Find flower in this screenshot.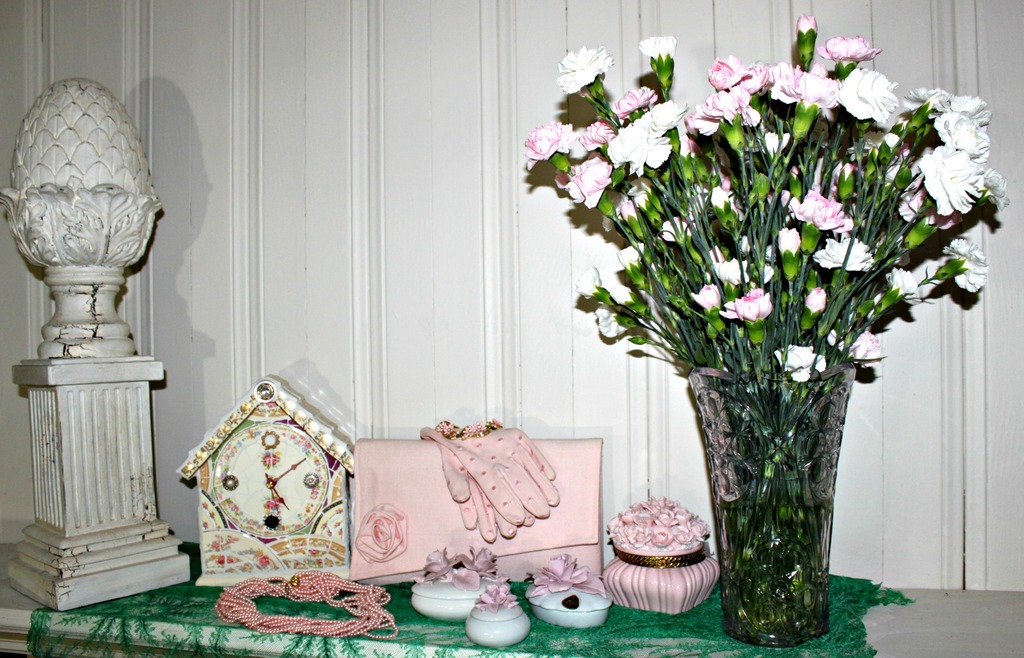
The bounding box for flower is (520, 122, 573, 178).
